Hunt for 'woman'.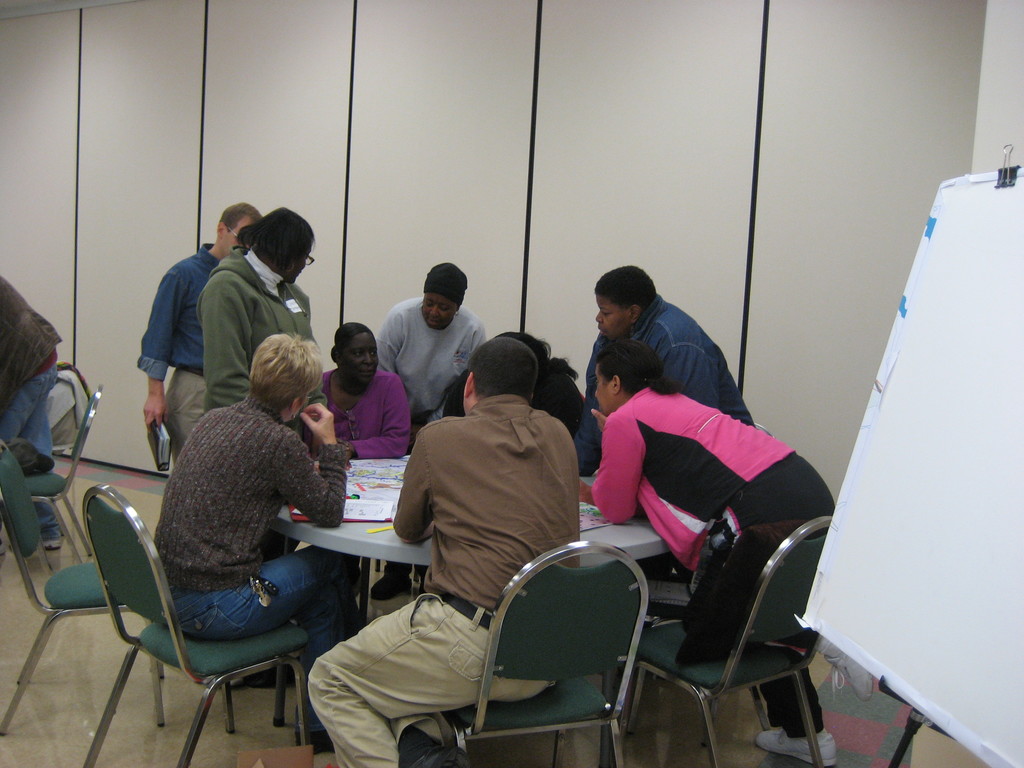
Hunted down at 371/262/491/602.
